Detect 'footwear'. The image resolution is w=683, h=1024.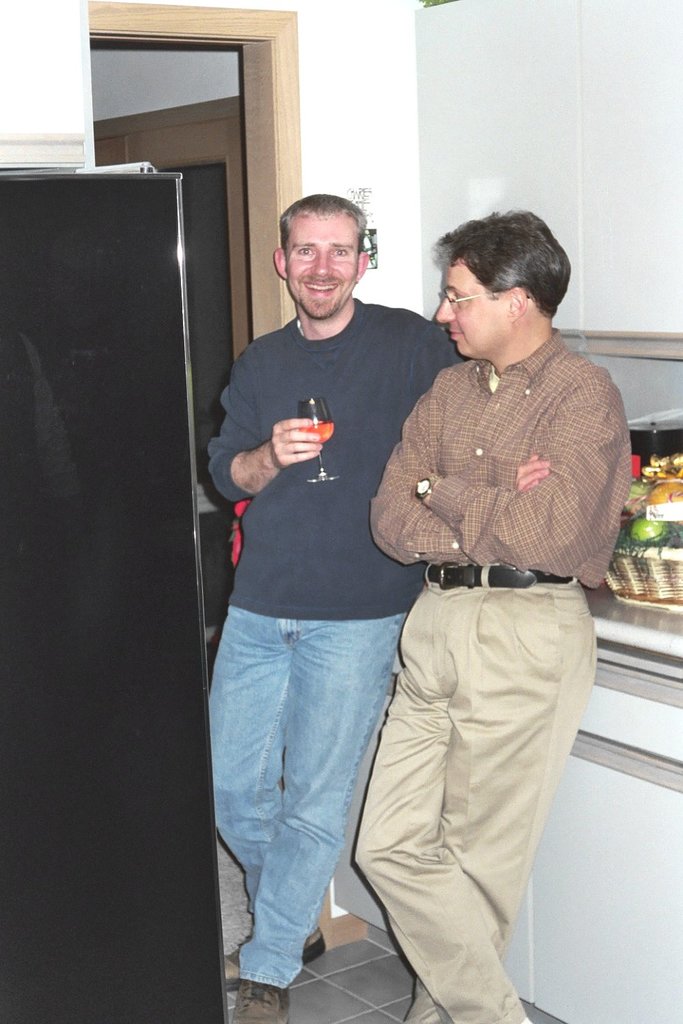
<box>226,975,293,1023</box>.
